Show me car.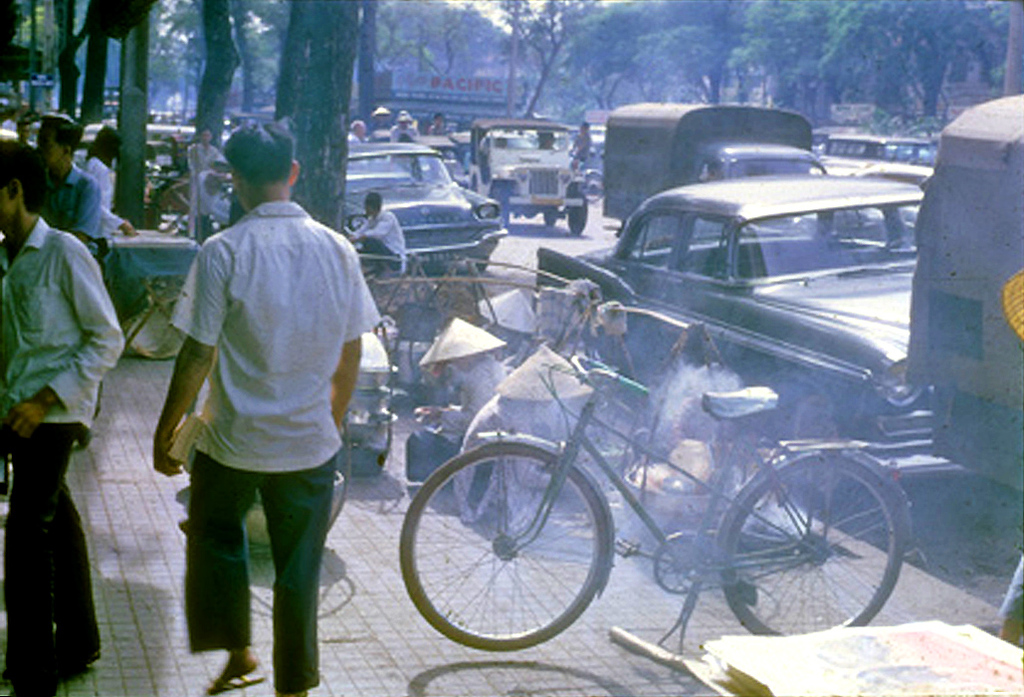
car is here: (x1=524, y1=175, x2=981, y2=509).
